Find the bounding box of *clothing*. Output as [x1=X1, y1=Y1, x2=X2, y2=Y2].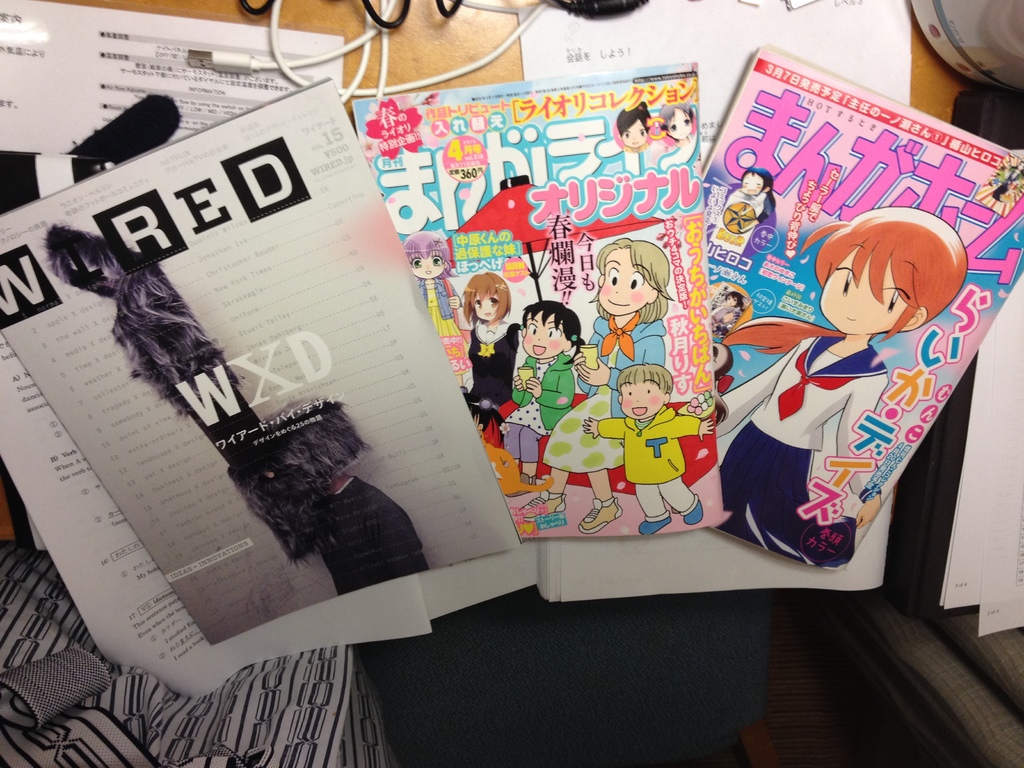
[x1=725, y1=189, x2=771, y2=224].
